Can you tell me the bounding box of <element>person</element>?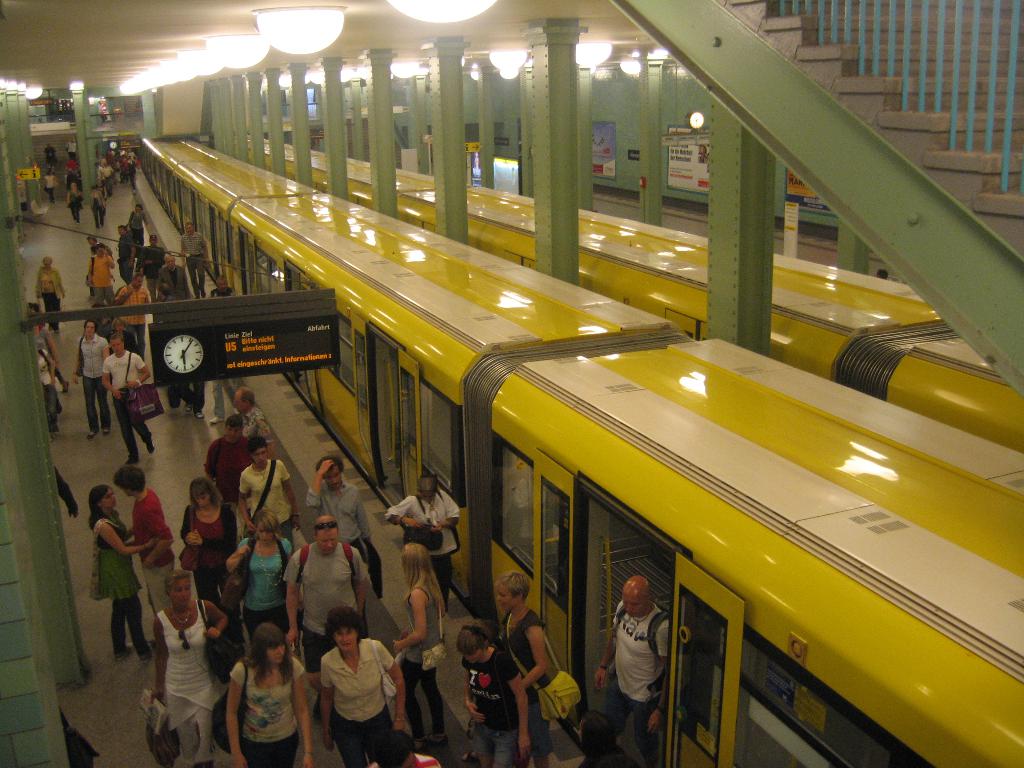
(x1=178, y1=477, x2=240, y2=607).
